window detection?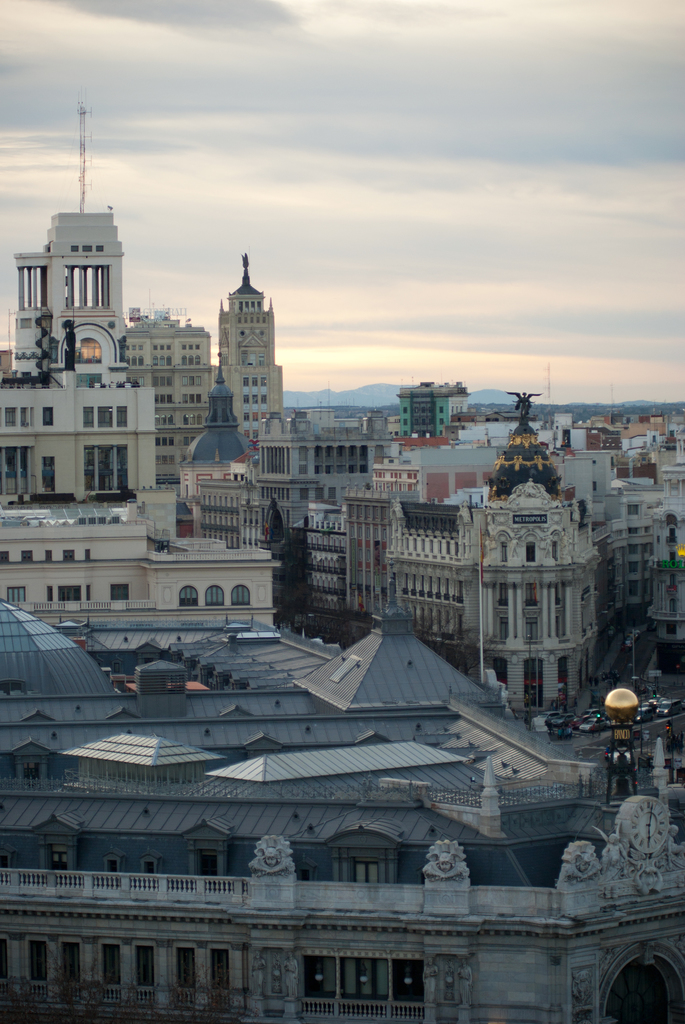
501/543/506/562
